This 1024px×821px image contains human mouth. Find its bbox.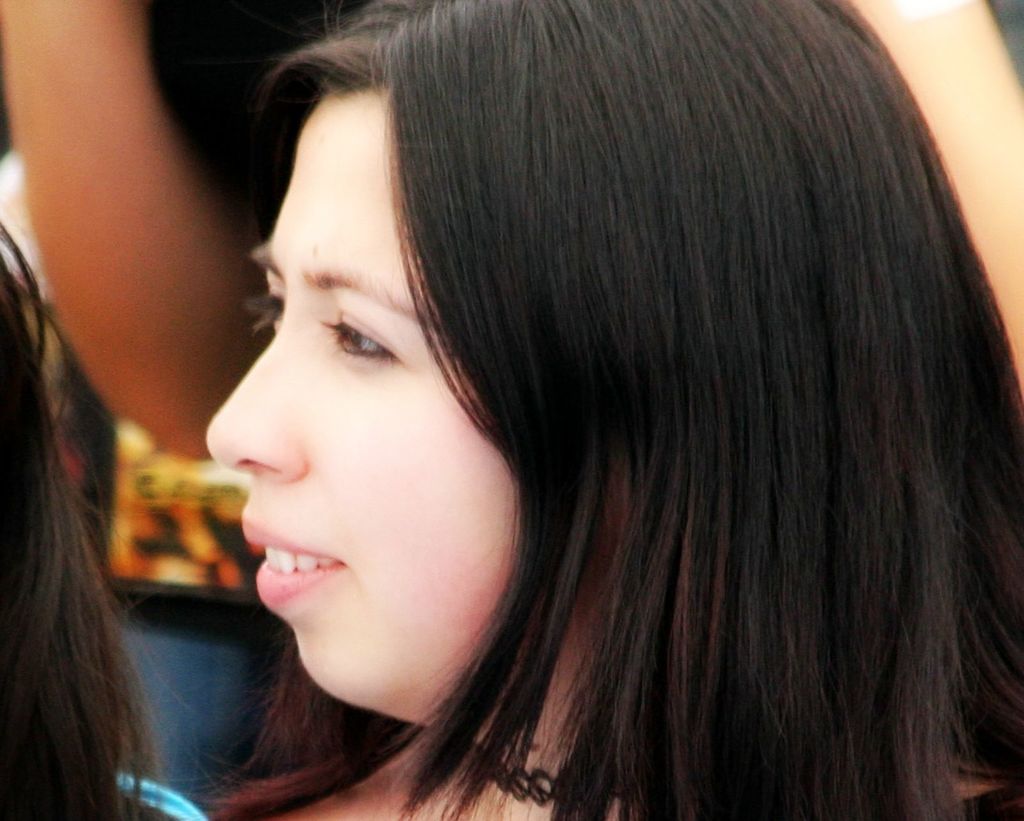
box(243, 490, 355, 613).
